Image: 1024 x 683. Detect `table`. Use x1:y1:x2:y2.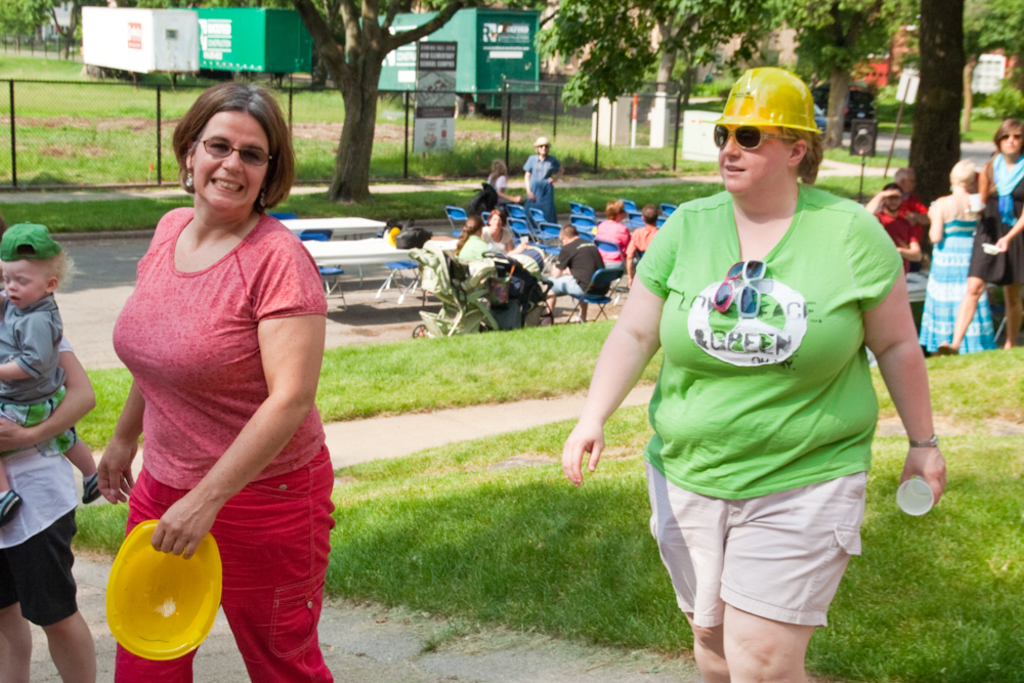
254:196:411:238.
